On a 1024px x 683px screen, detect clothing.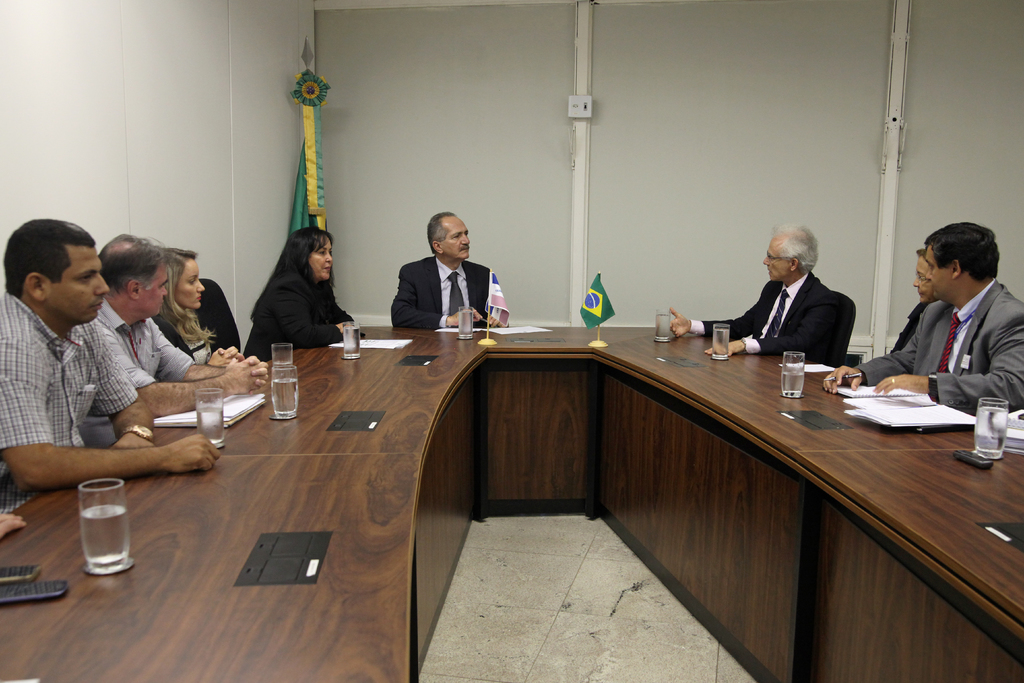
<bbox>691, 268, 838, 360</bbox>.
